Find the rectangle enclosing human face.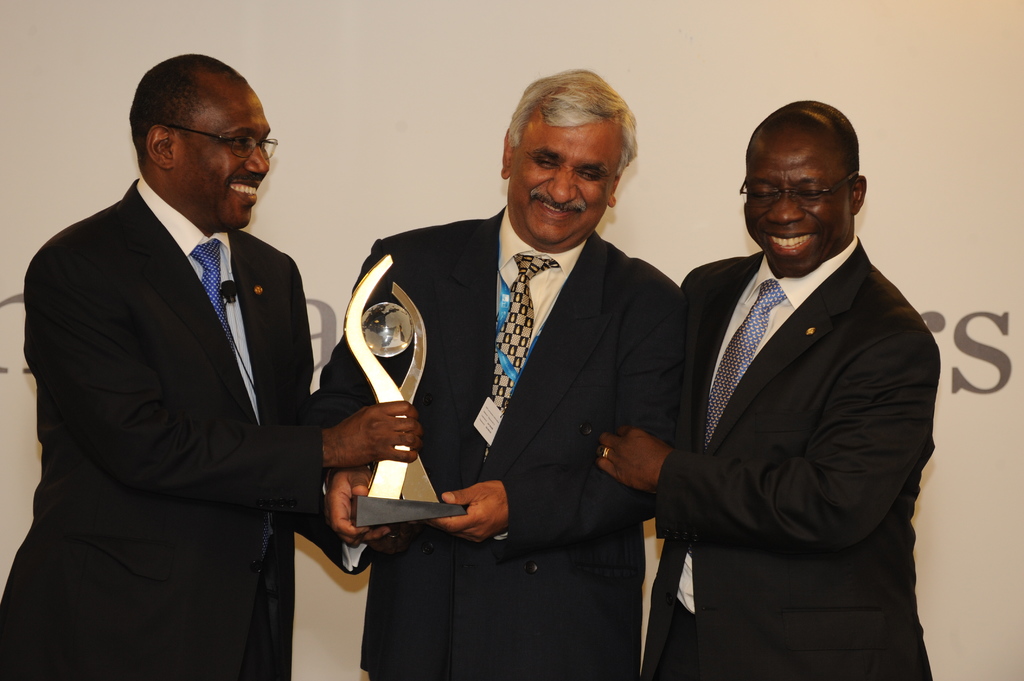
left=172, top=83, right=267, bottom=237.
